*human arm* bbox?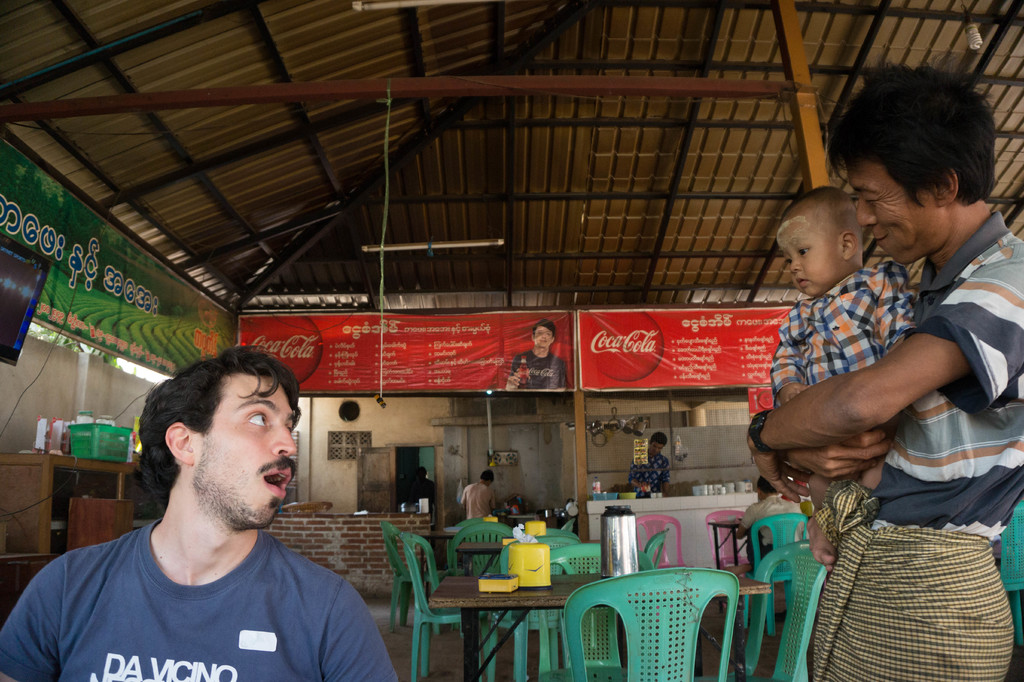
l=485, t=497, r=498, b=508
